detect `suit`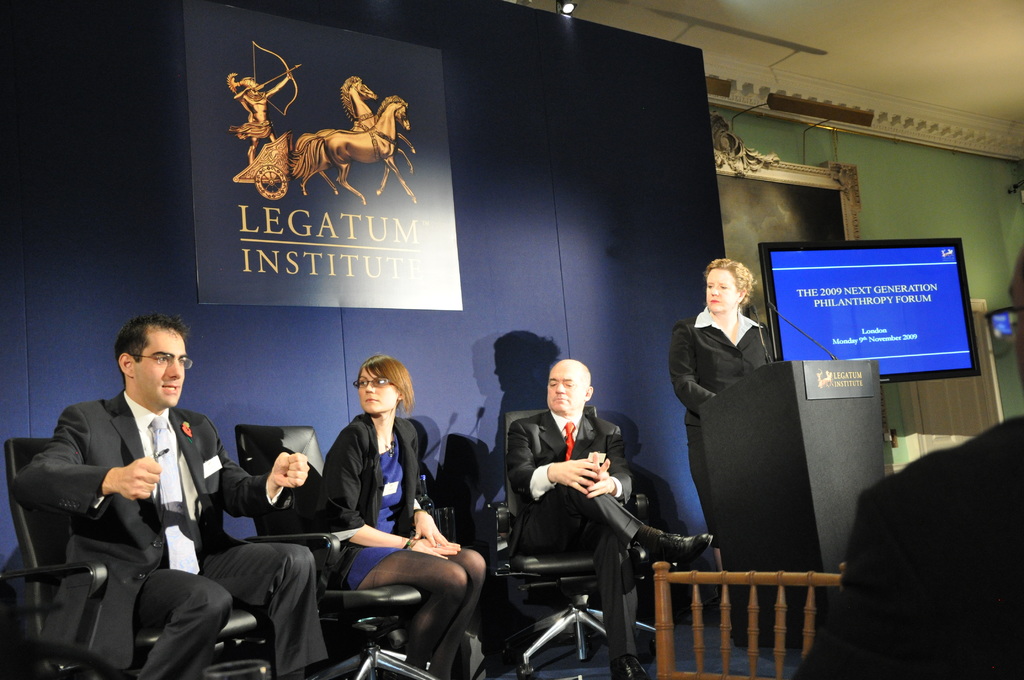
<box>8,389,332,679</box>
